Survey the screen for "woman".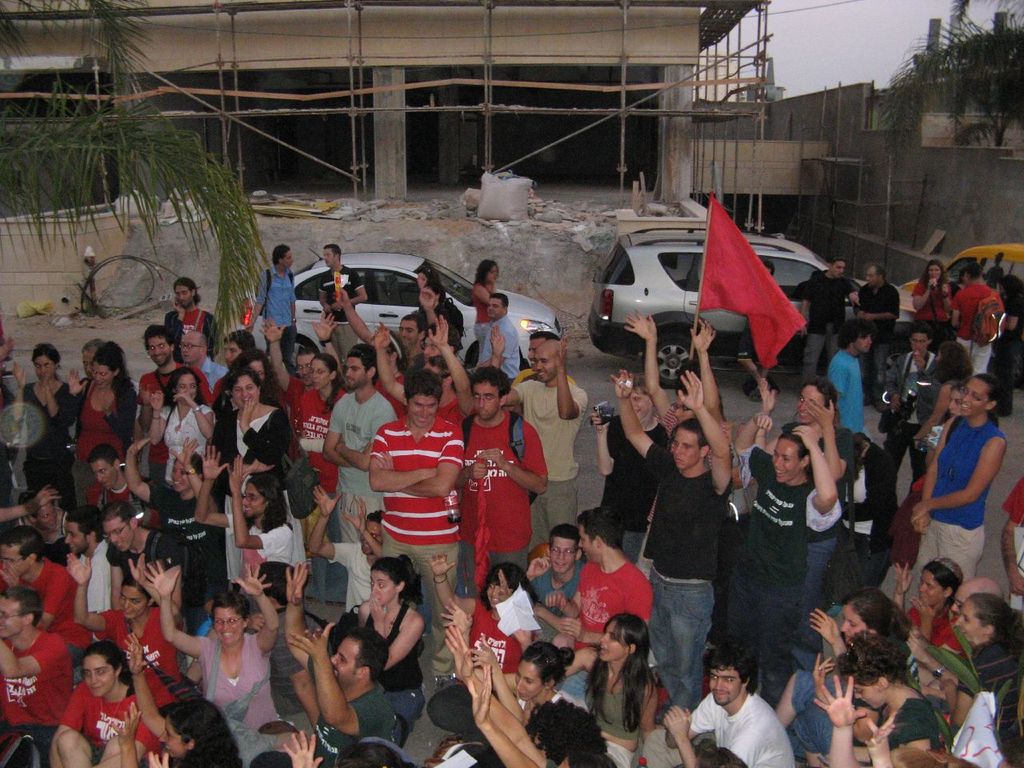
Survey found: crop(423, 550, 546, 738).
